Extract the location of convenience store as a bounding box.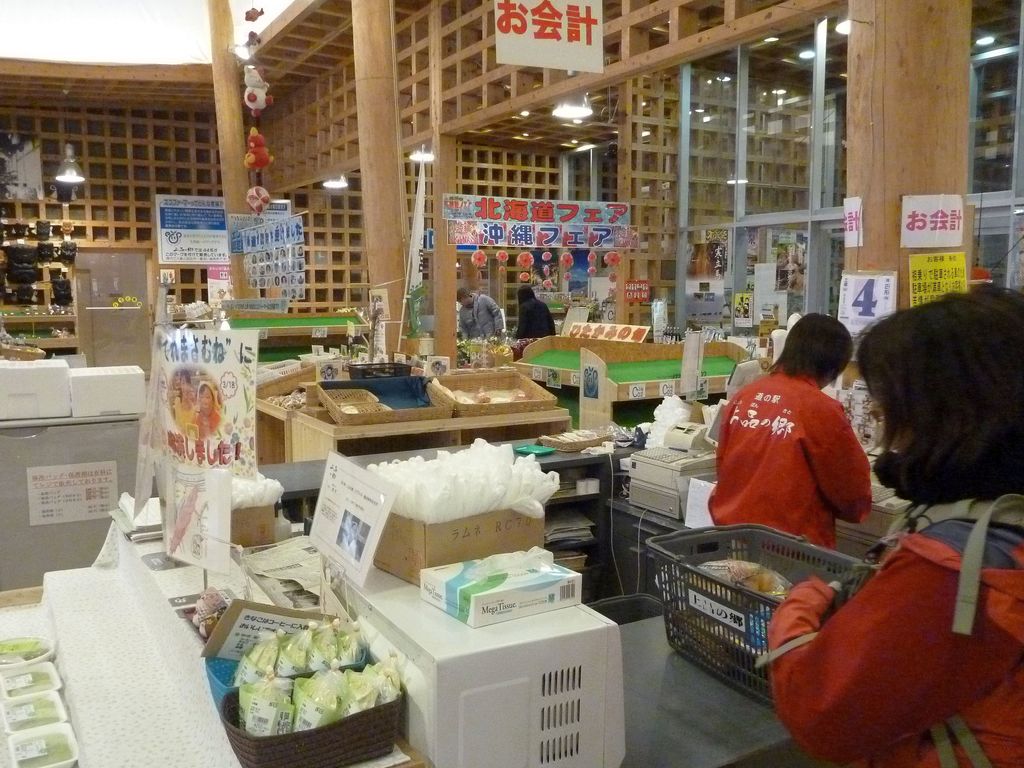
Rect(62, 9, 1023, 767).
